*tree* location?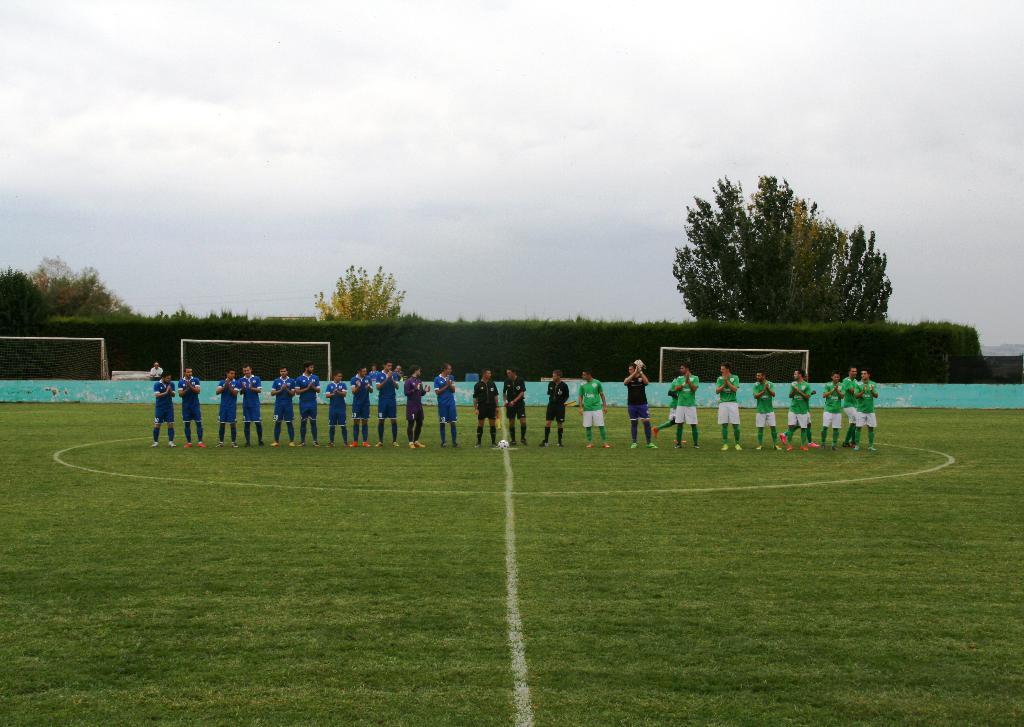
(left=309, top=255, right=409, bottom=317)
